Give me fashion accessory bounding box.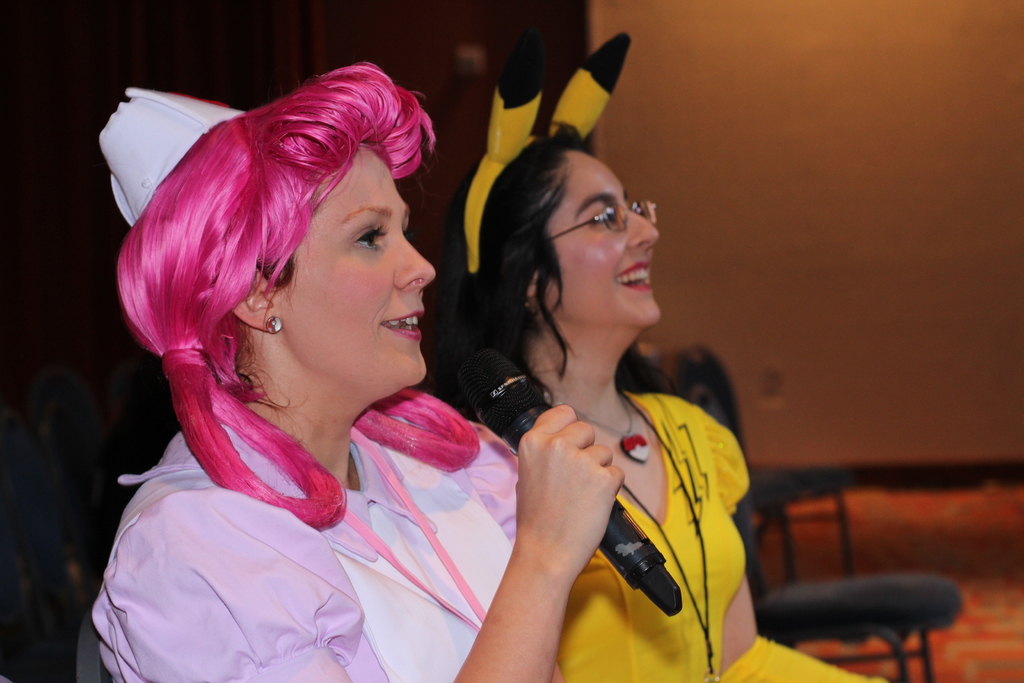
box(621, 422, 713, 682).
